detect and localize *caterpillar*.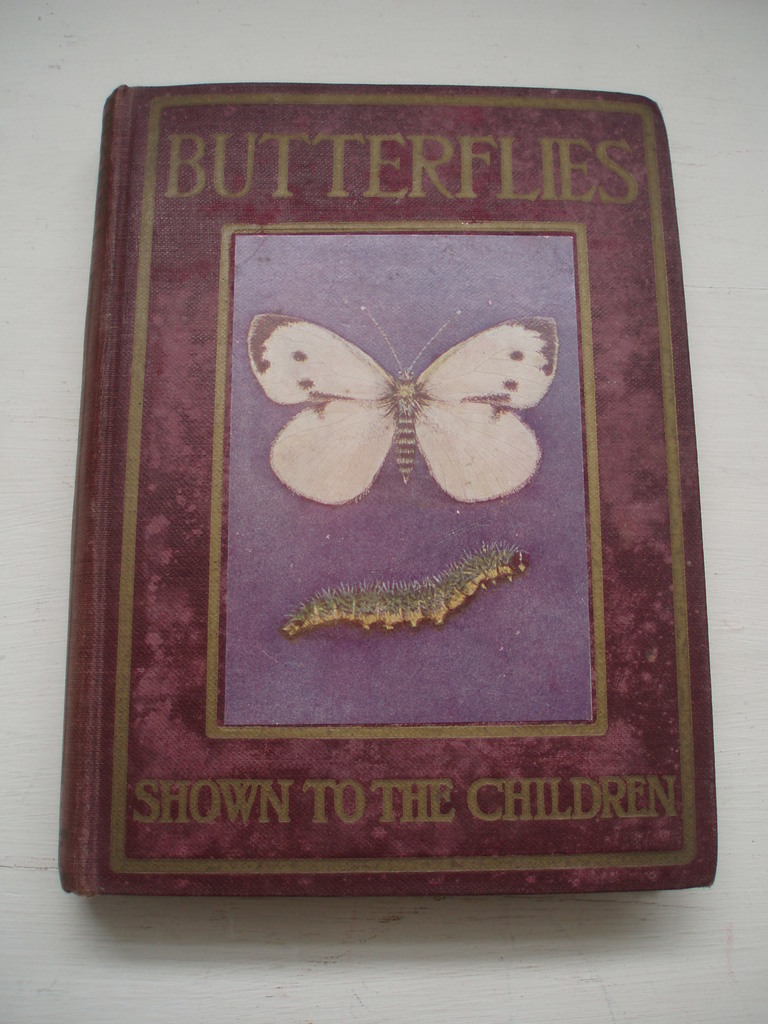
Localized at bbox=(284, 540, 532, 638).
